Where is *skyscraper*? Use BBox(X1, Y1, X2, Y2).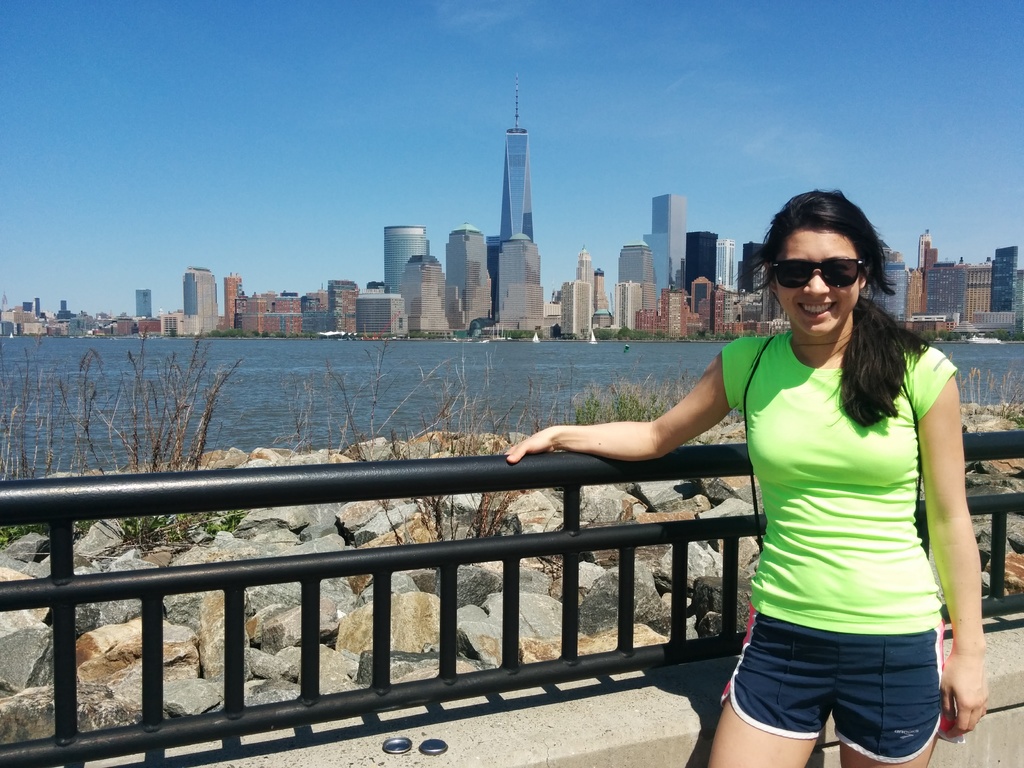
BBox(492, 79, 536, 270).
